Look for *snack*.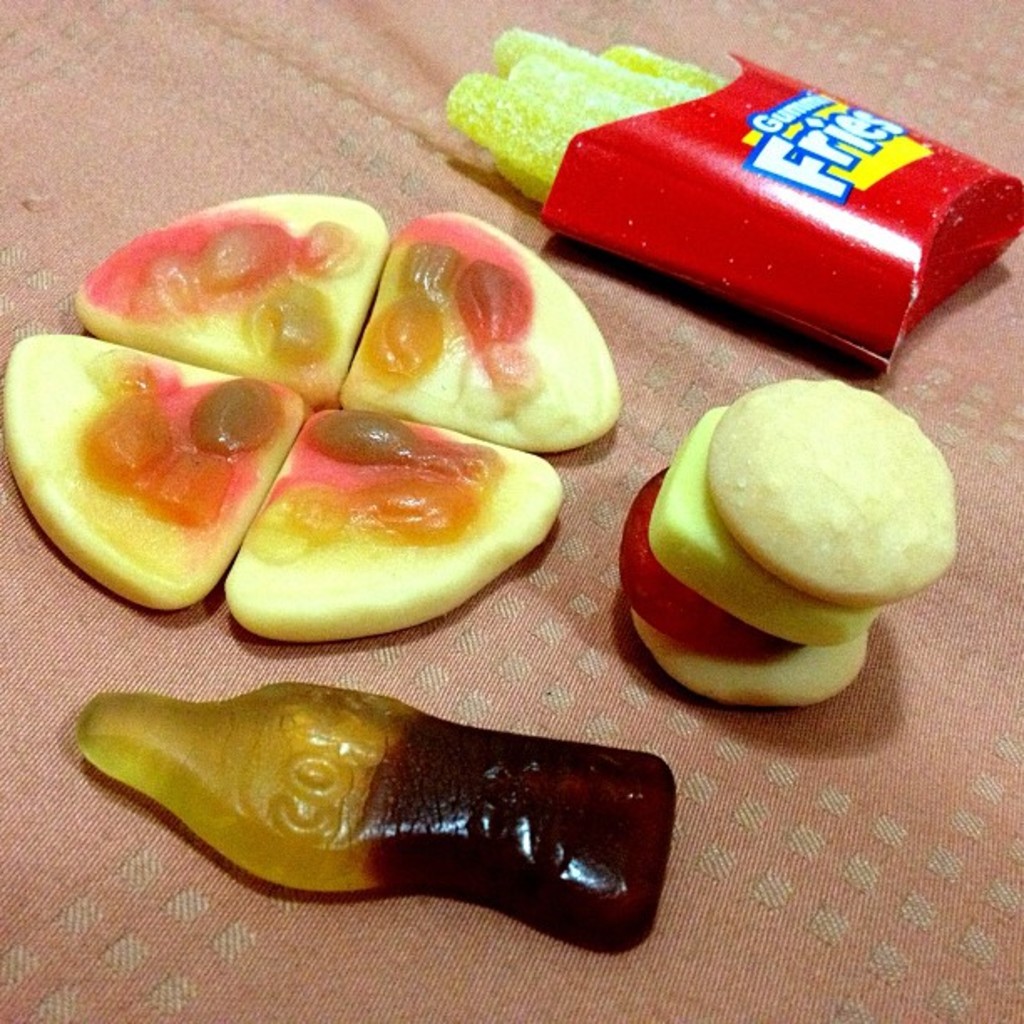
Found: 435 28 726 209.
